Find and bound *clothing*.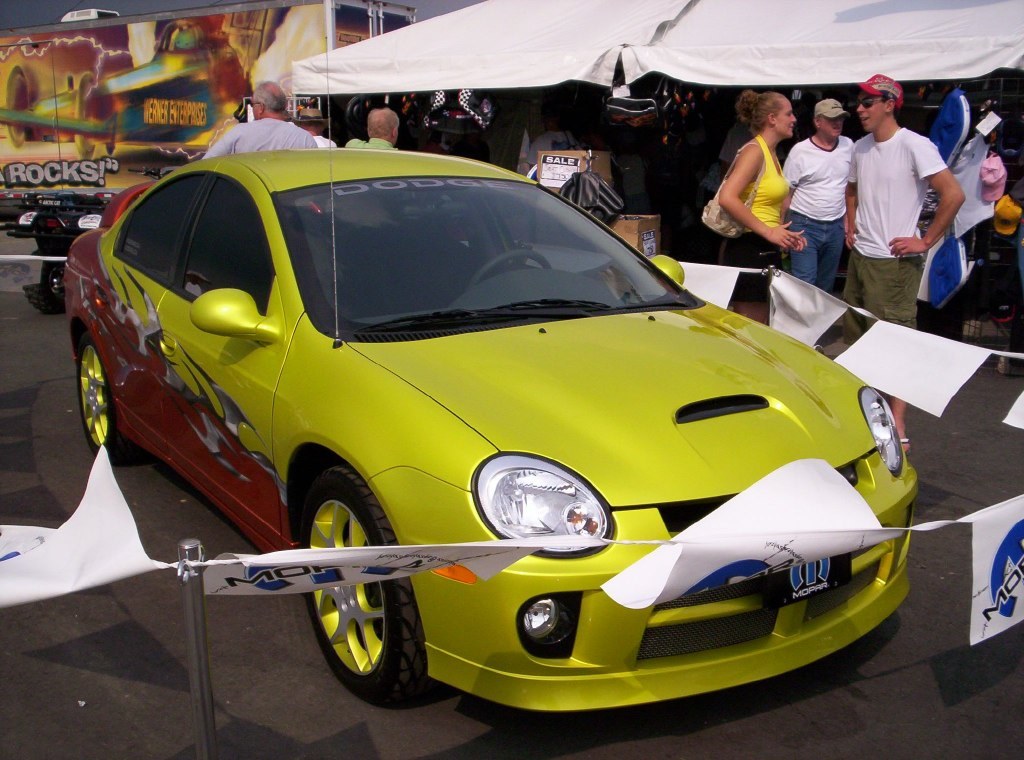
Bound: bbox=(721, 129, 793, 285).
